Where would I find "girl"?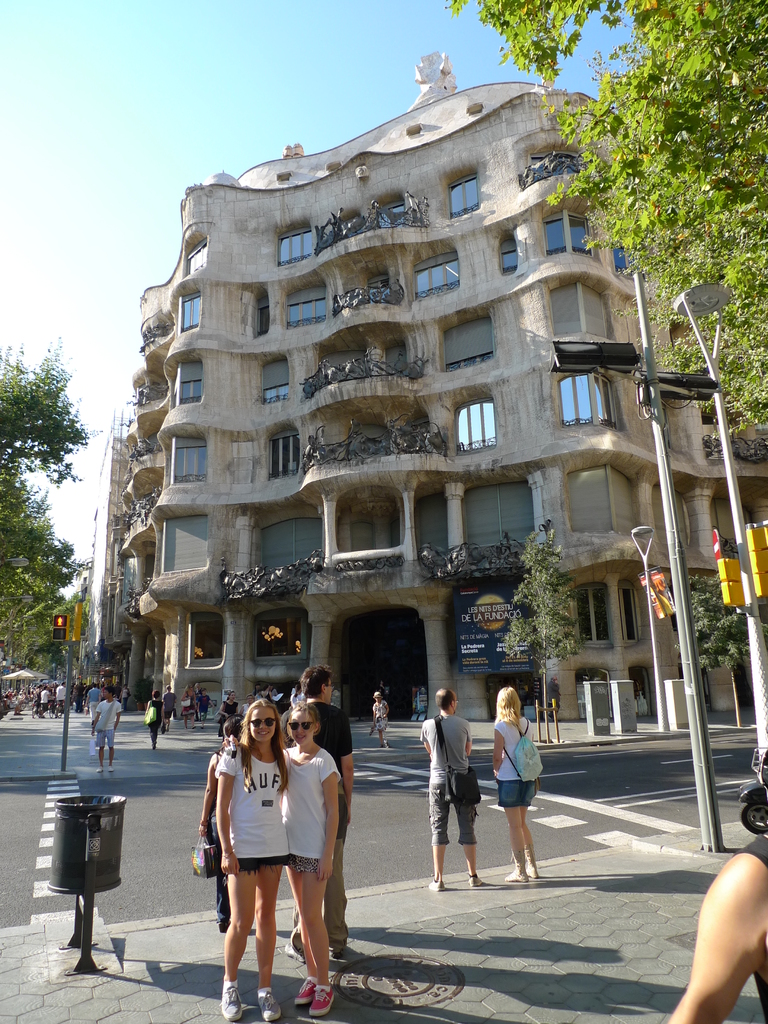
At <bbox>282, 705, 344, 1015</bbox>.
